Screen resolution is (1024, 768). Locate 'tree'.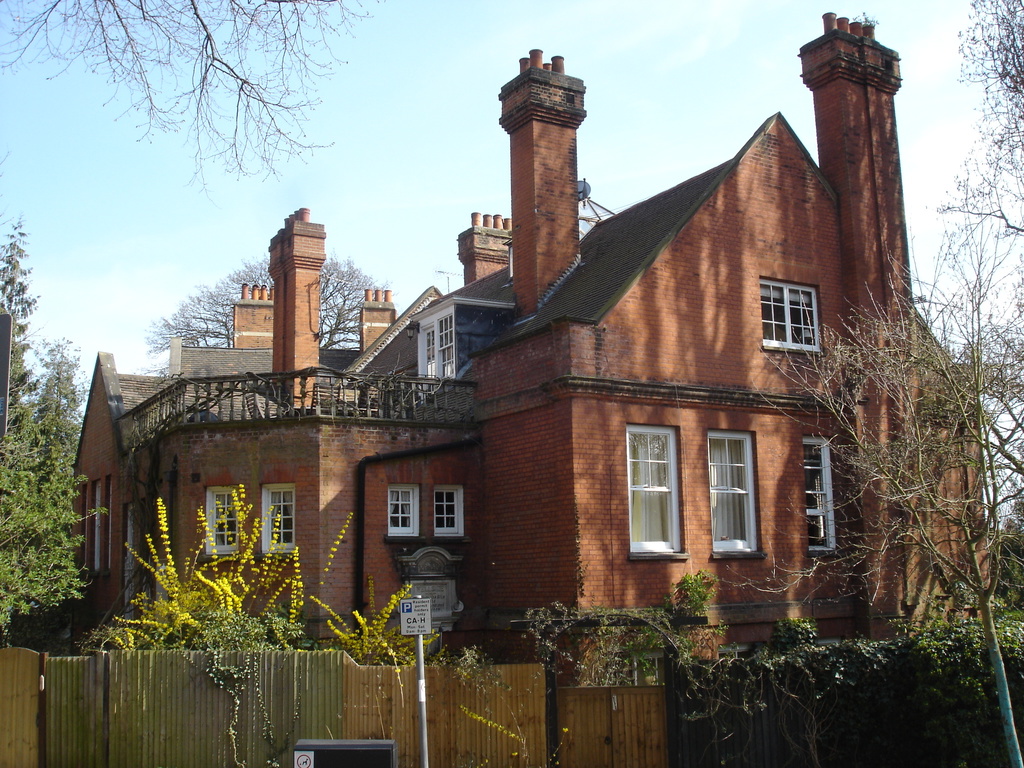
[0,0,385,202].
